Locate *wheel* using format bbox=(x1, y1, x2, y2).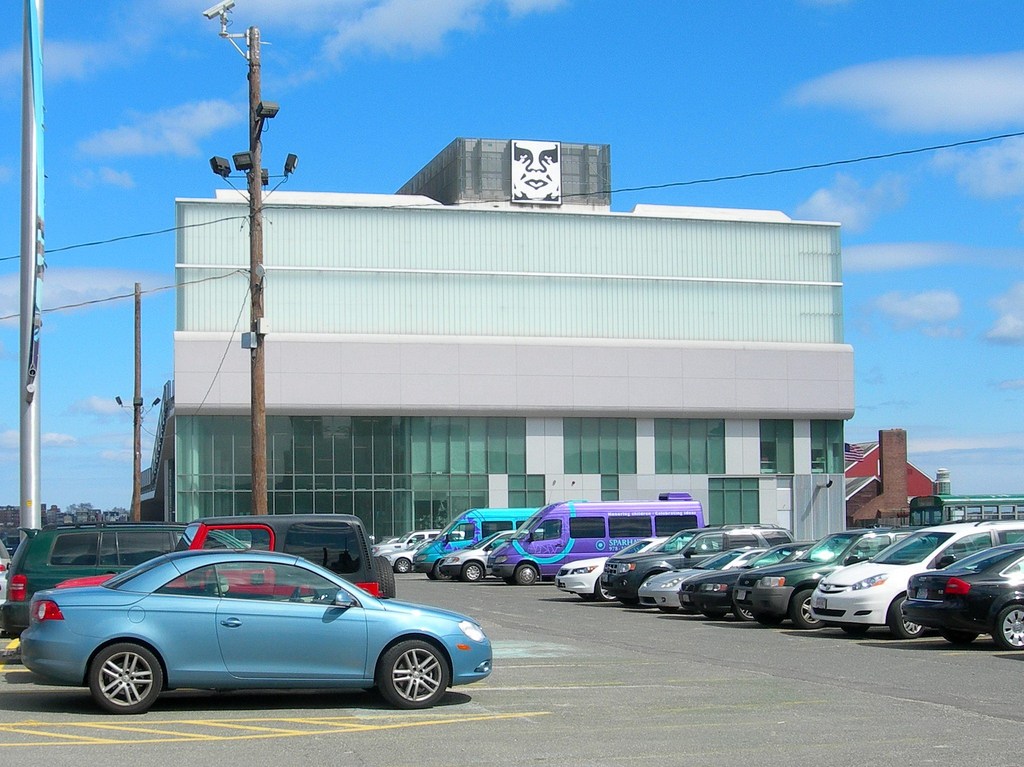
bbox=(759, 610, 780, 624).
